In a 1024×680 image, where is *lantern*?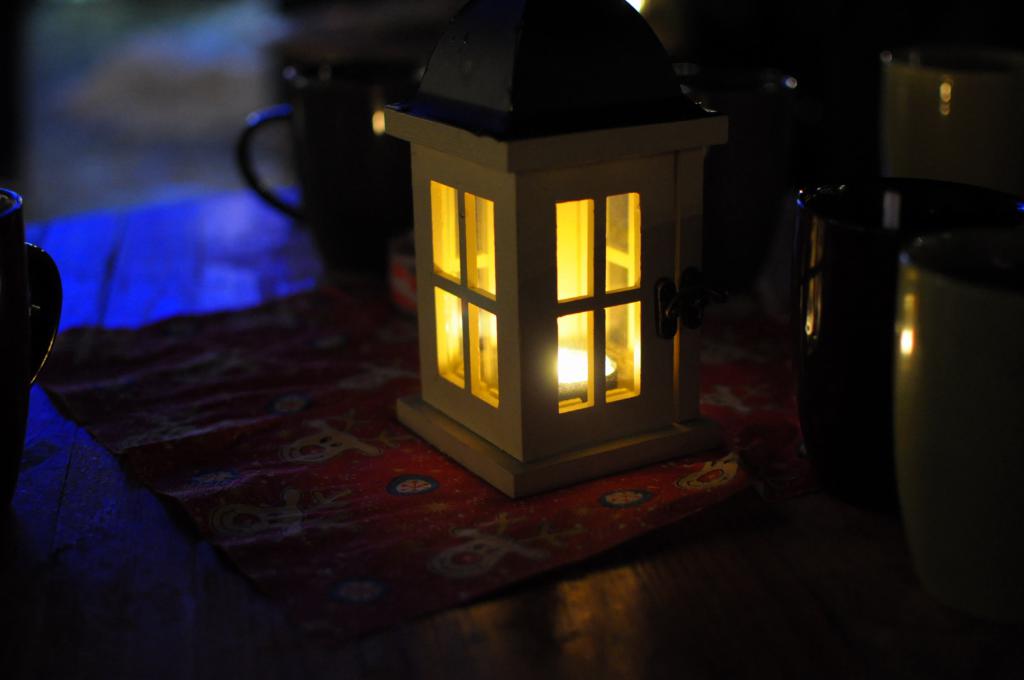
bbox(401, 10, 704, 531).
